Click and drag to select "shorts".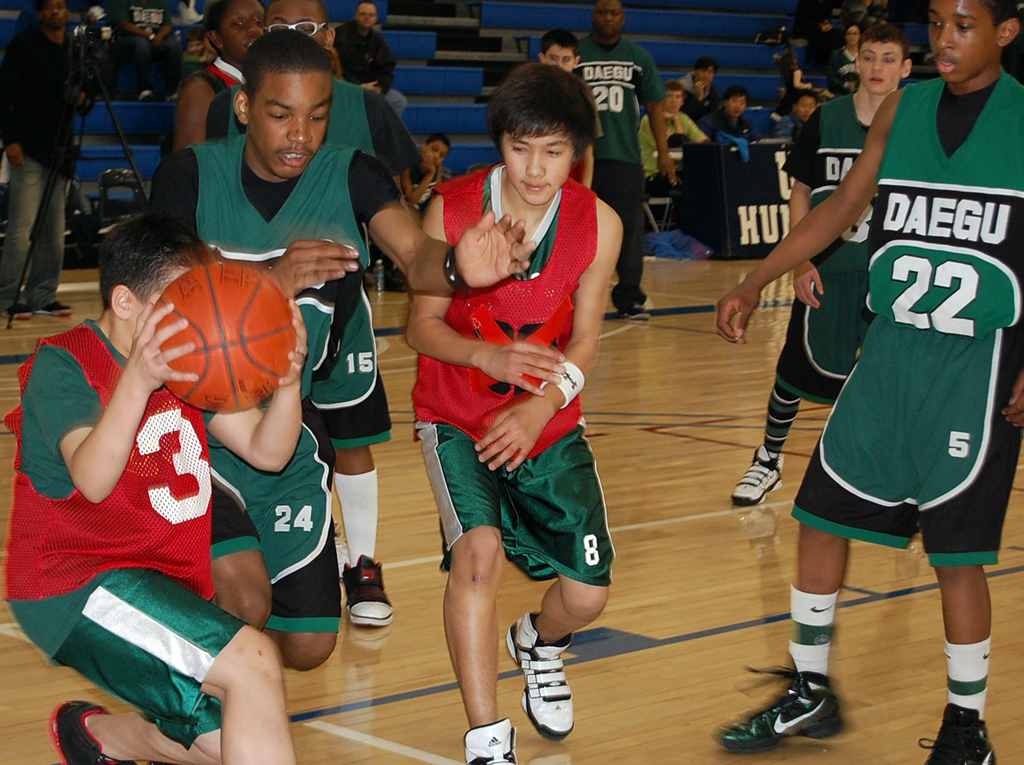
Selection: Rect(411, 424, 619, 586).
